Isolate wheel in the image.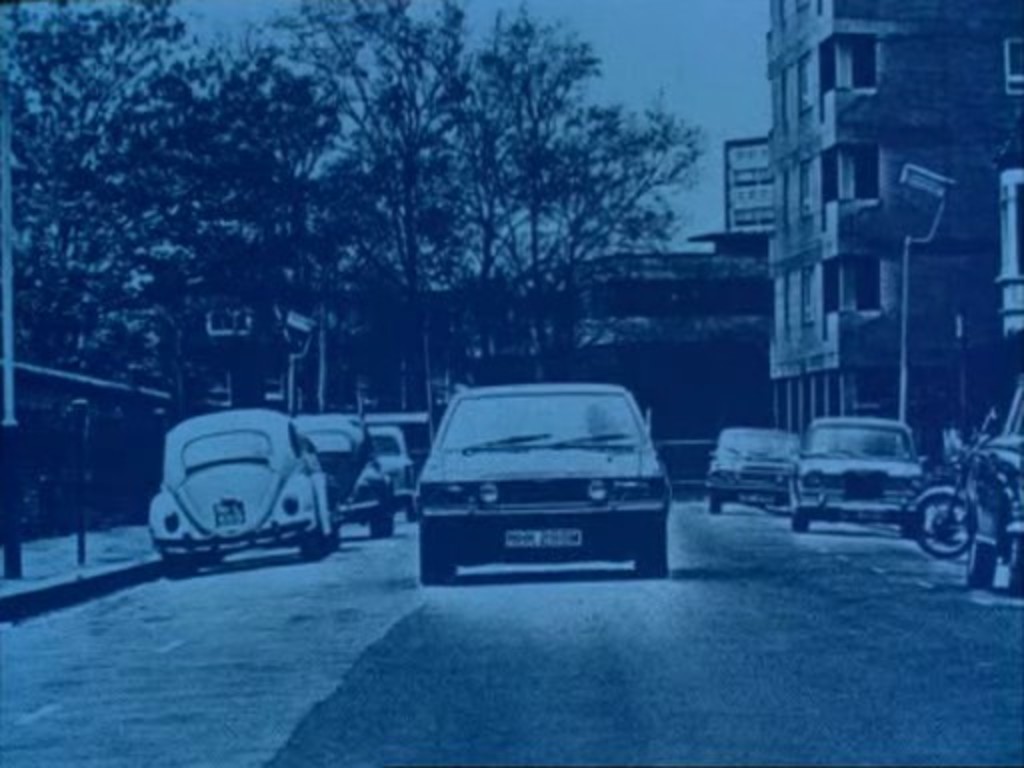
Isolated region: 164:560:196:578.
